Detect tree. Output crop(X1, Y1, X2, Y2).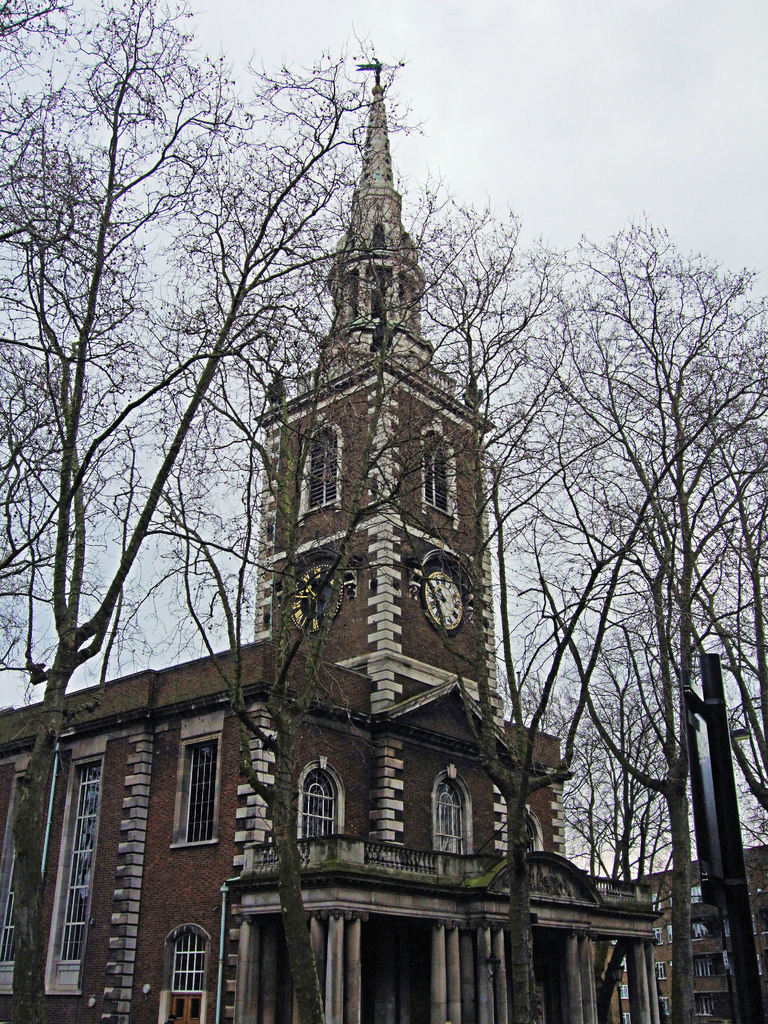
crop(539, 603, 685, 1016).
